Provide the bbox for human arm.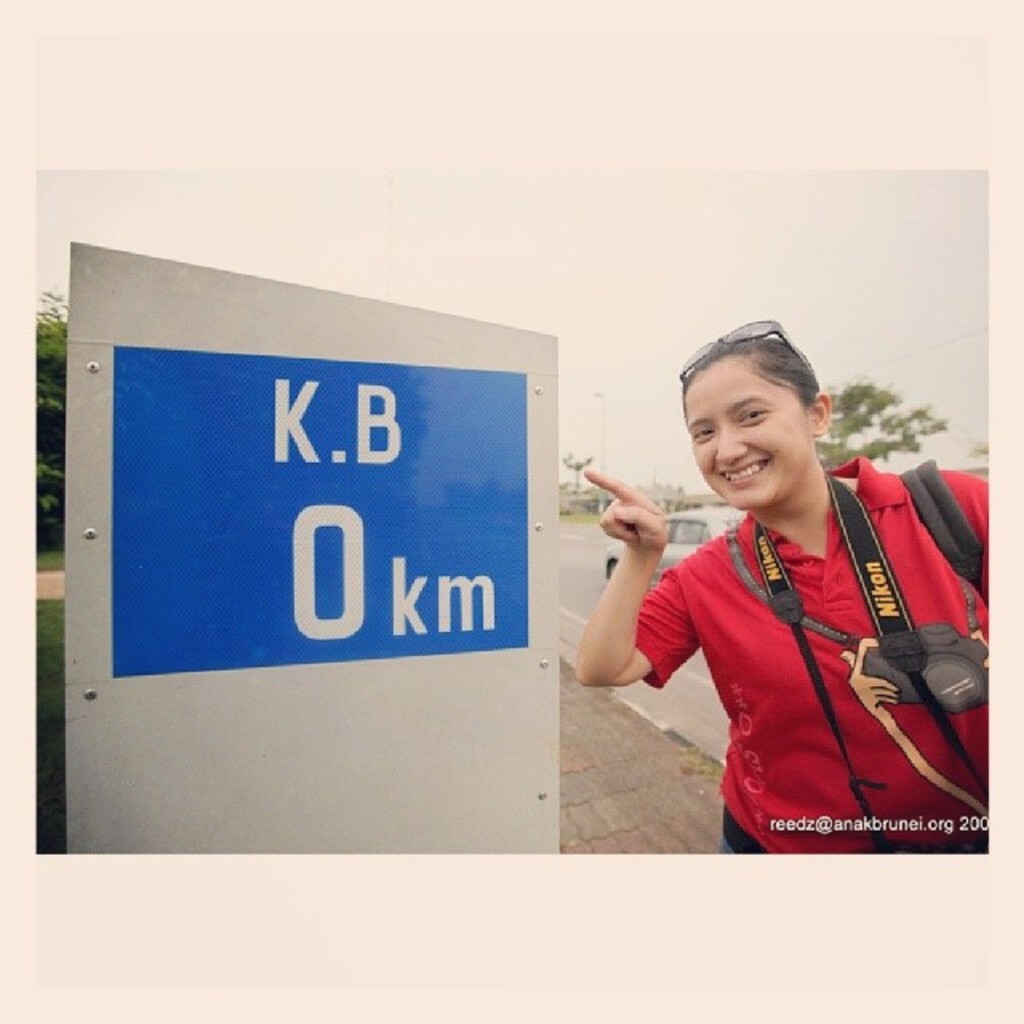
rect(842, 632, 987, 821).
